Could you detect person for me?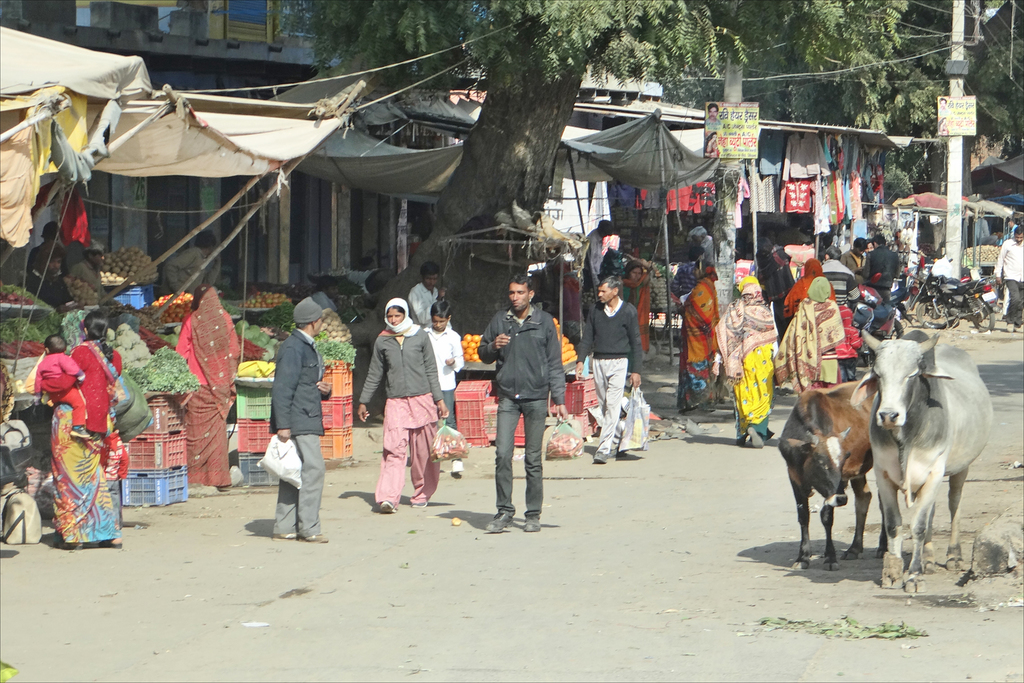
Detection result: detection(781, 273, 848, 390).
